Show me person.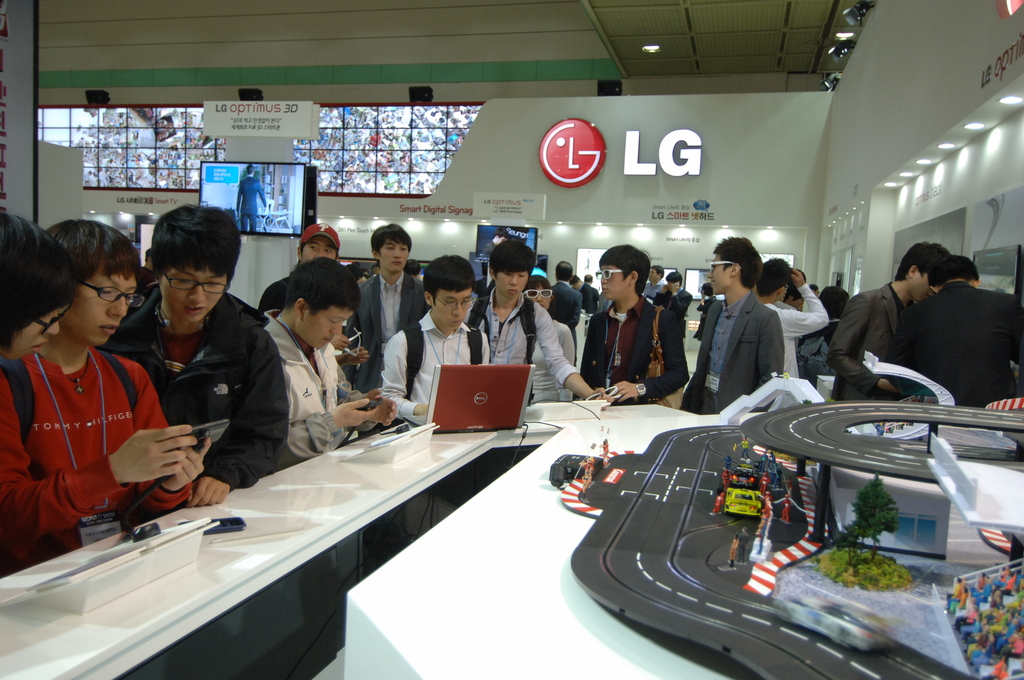
person is here: (14, 211, 184, 588).
